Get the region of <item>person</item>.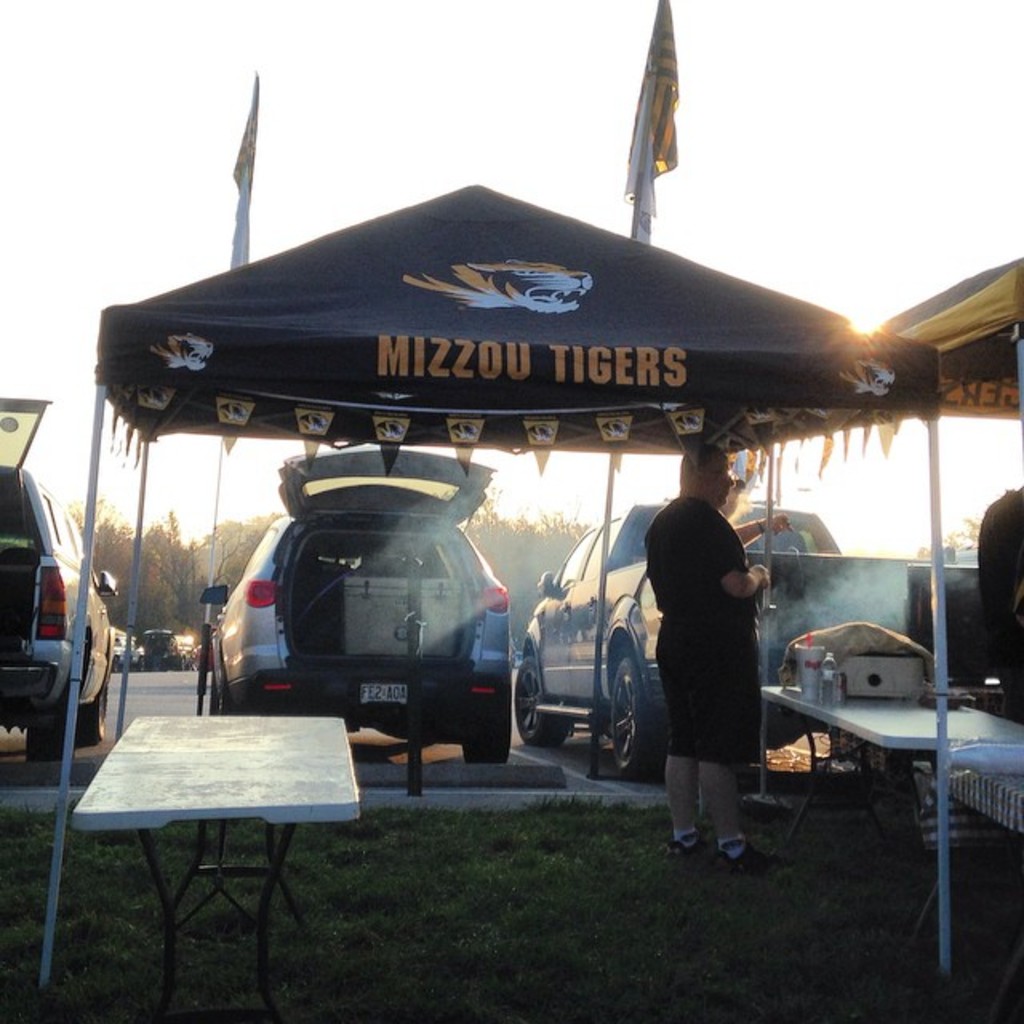
bbox=[645, 440, 766, 858].
